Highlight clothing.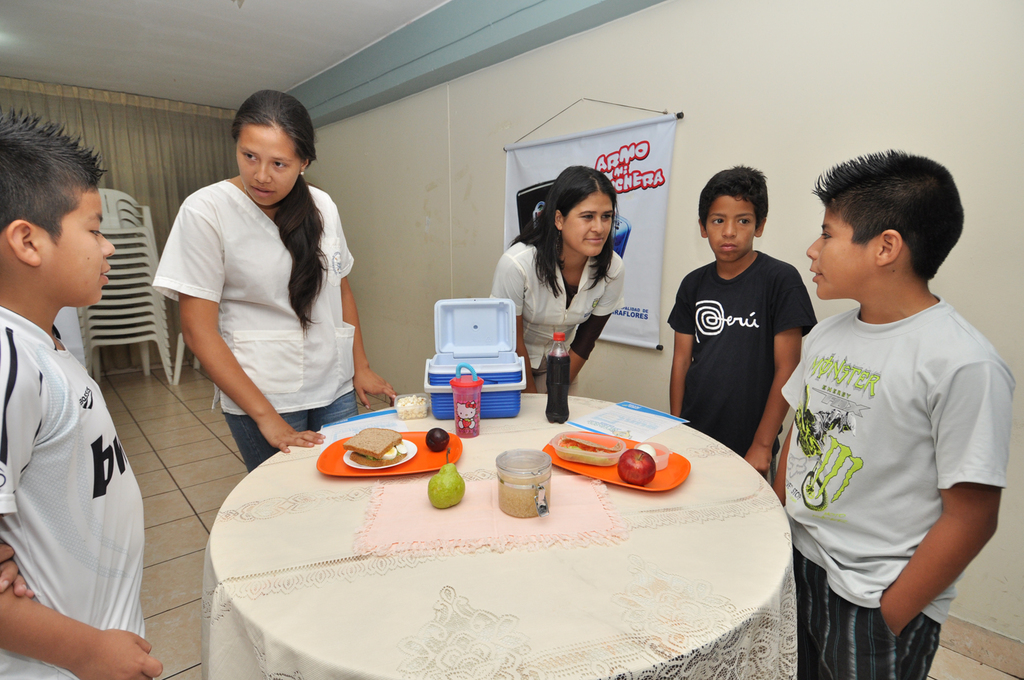
Highlighted region: {"left": 668, "top": 248, "right": 808, "bottom": 487}.
